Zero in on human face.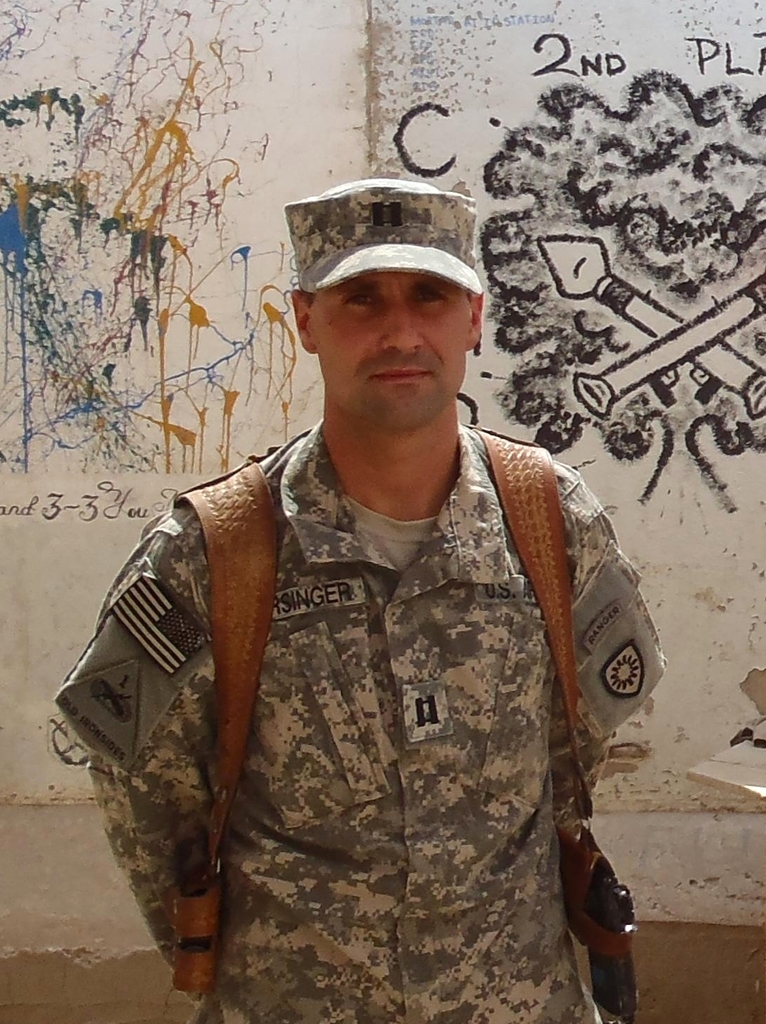
Zeroed in: 321, 270, 466, 429.
